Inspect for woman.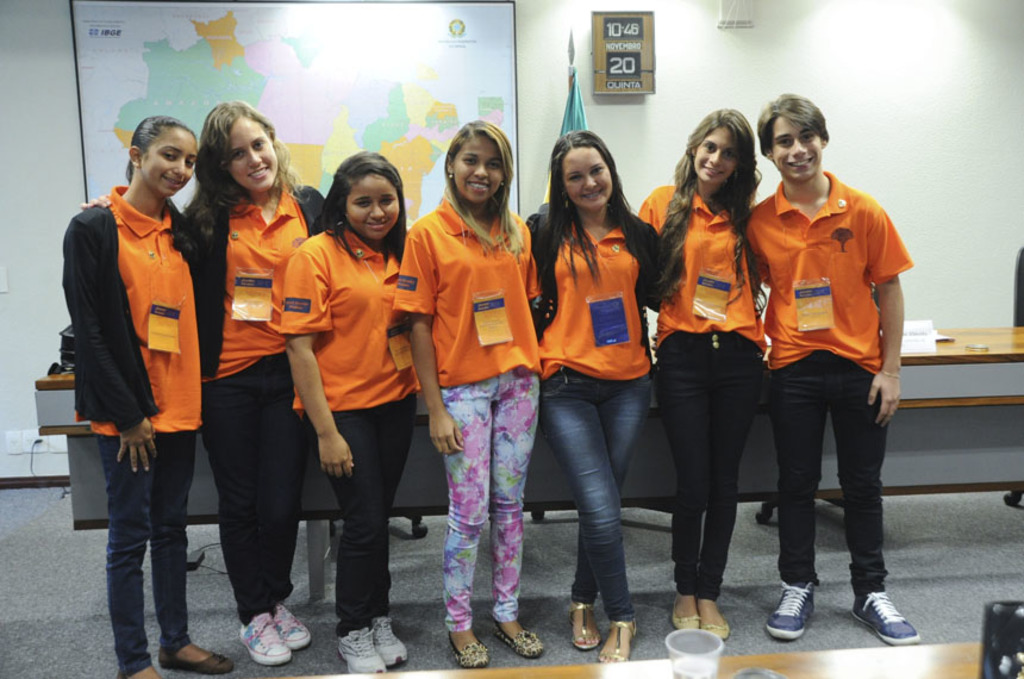
Inspection: left=507, top=125, right=666, bottom=677.
